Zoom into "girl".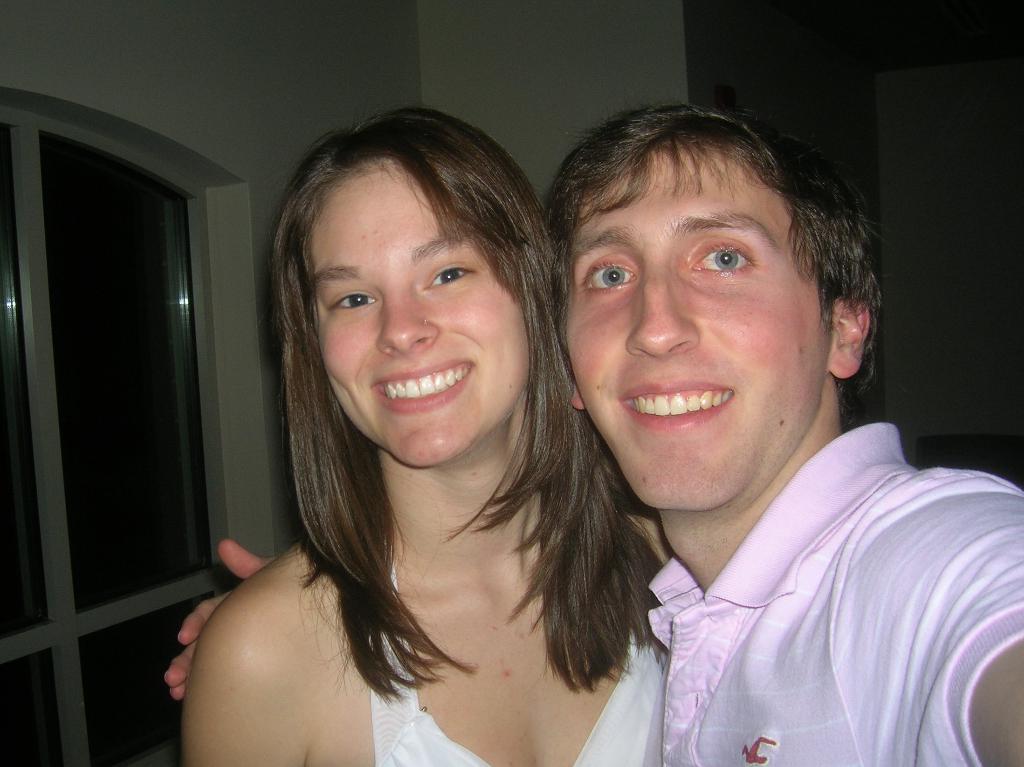
Zoom target: box(179, 108, 676, 766).
